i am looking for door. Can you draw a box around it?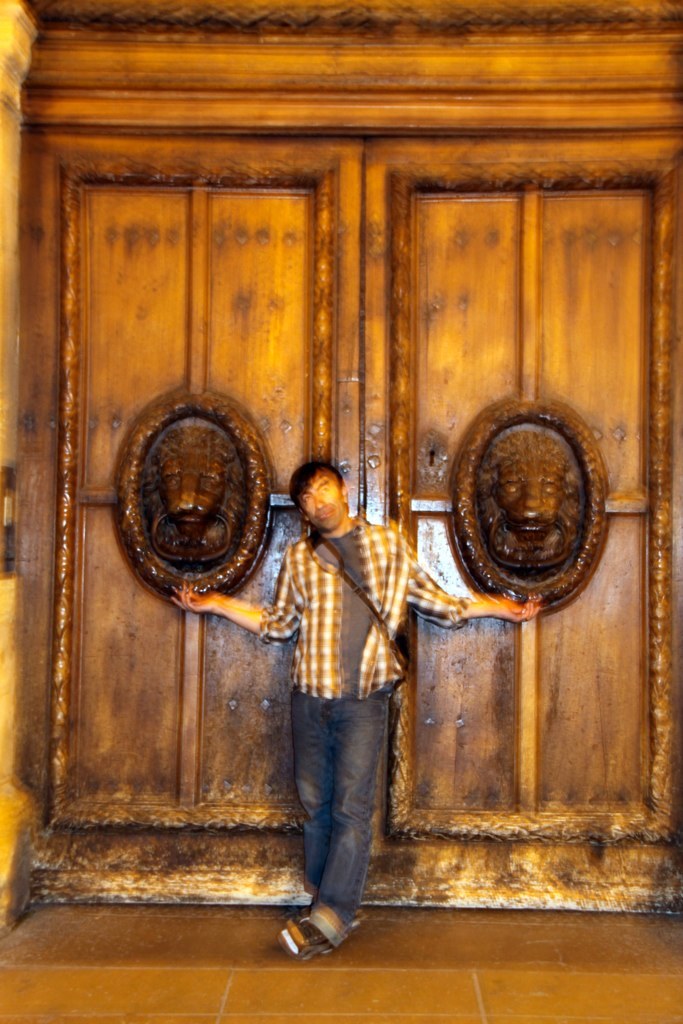
Sure, the bounding box is pyautogui.locateOnScreen(46, 176, 655, 832).
